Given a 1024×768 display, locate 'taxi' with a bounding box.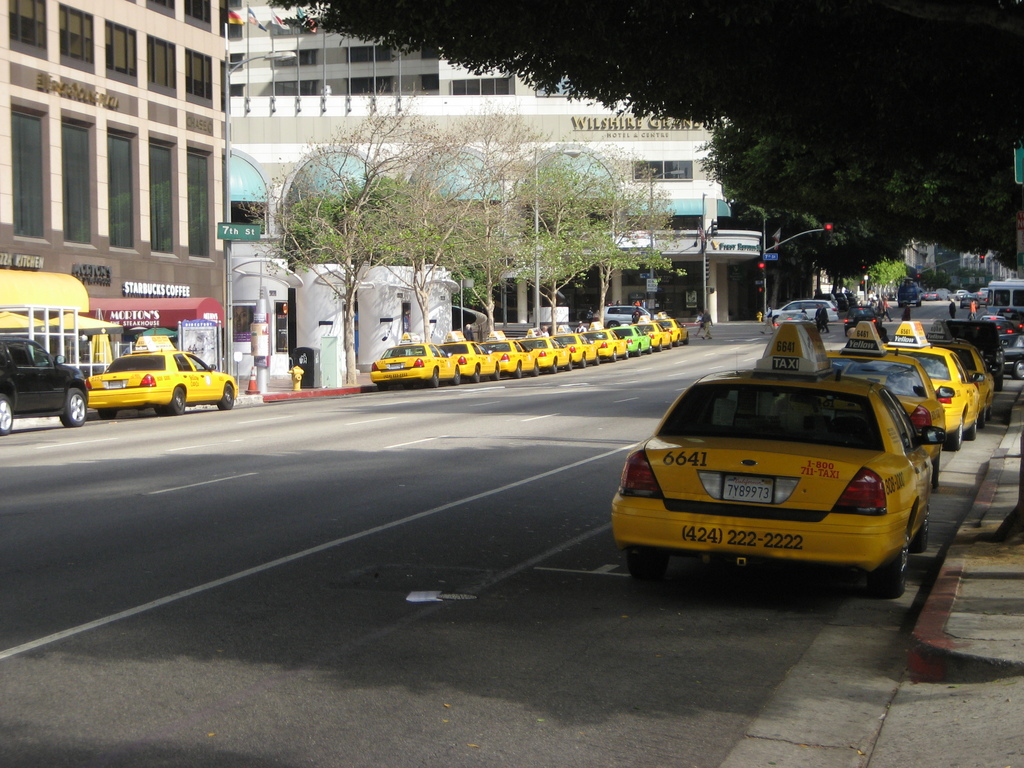
Located: left=886, top=317, right=985, bottom=445.
